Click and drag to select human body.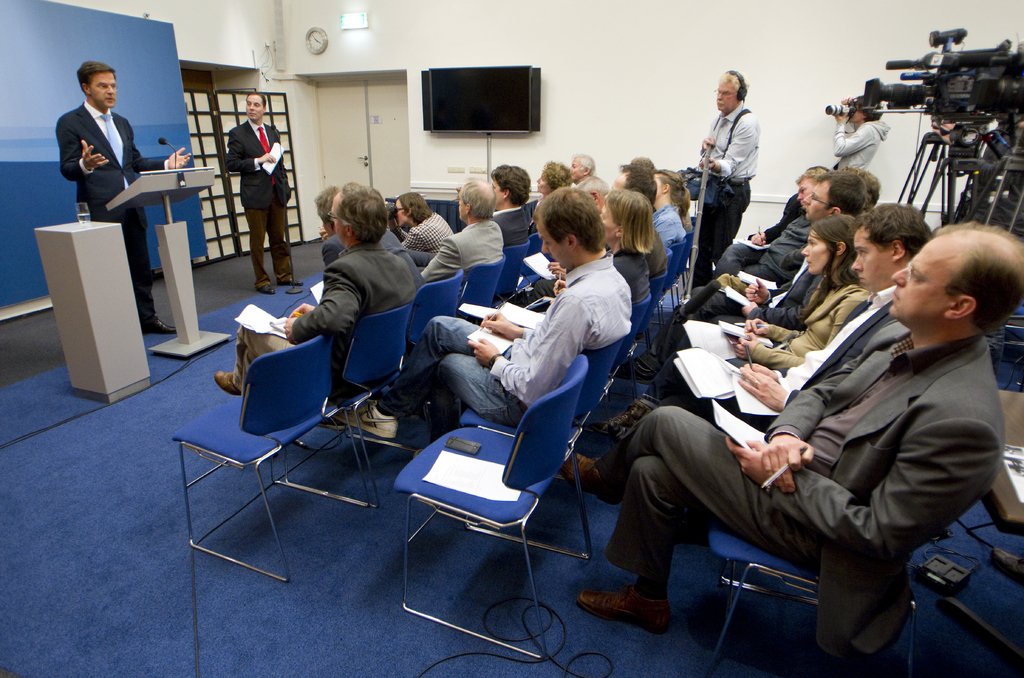
Selection: x1=230, y1=86, x2=308, y2=291.
